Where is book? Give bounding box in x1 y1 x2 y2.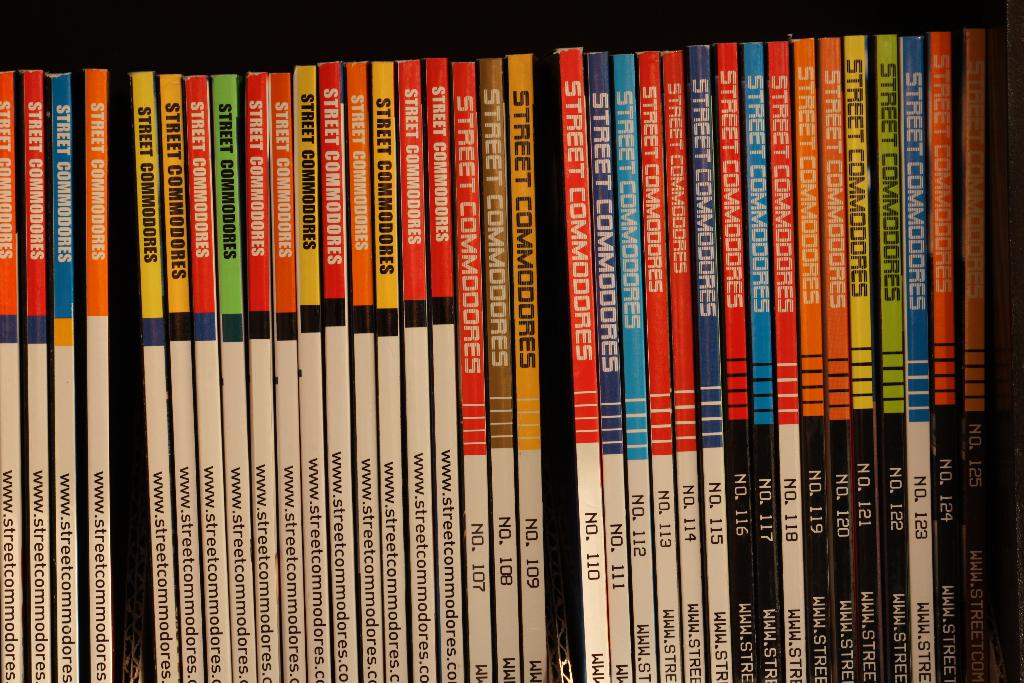
51 68 73 682.
